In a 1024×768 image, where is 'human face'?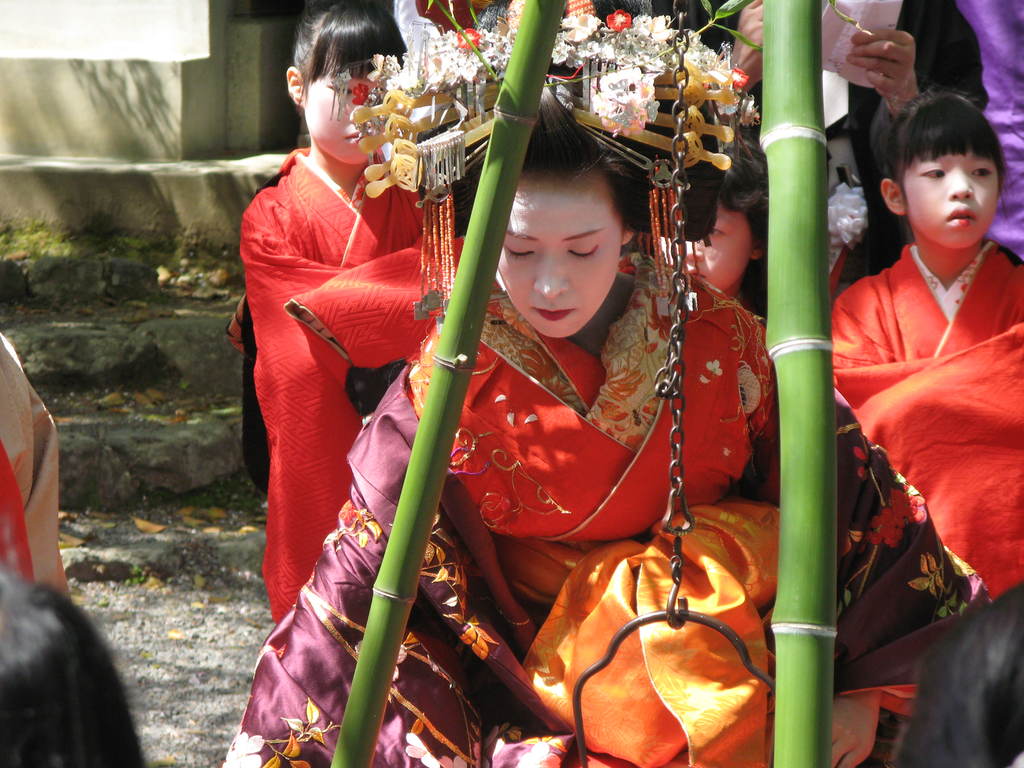
(x1=495, y1=170, x2=625, y2=338).
